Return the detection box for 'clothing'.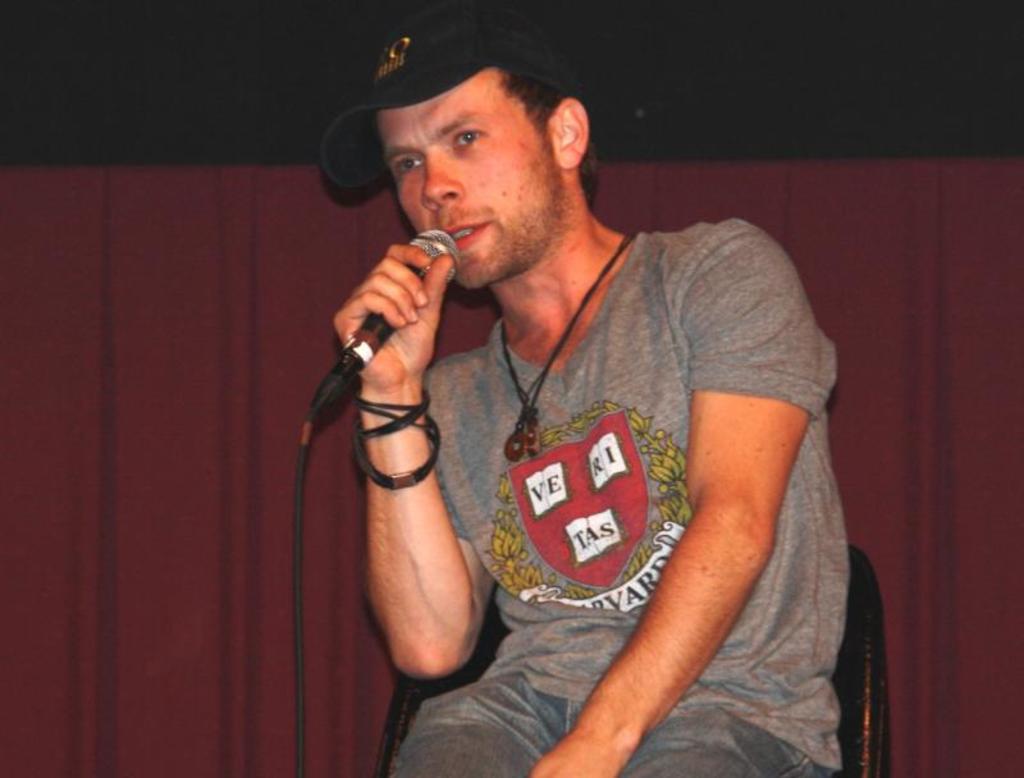
{"left": 461, "top": 209, "right": 823, "bottom": 765}.
